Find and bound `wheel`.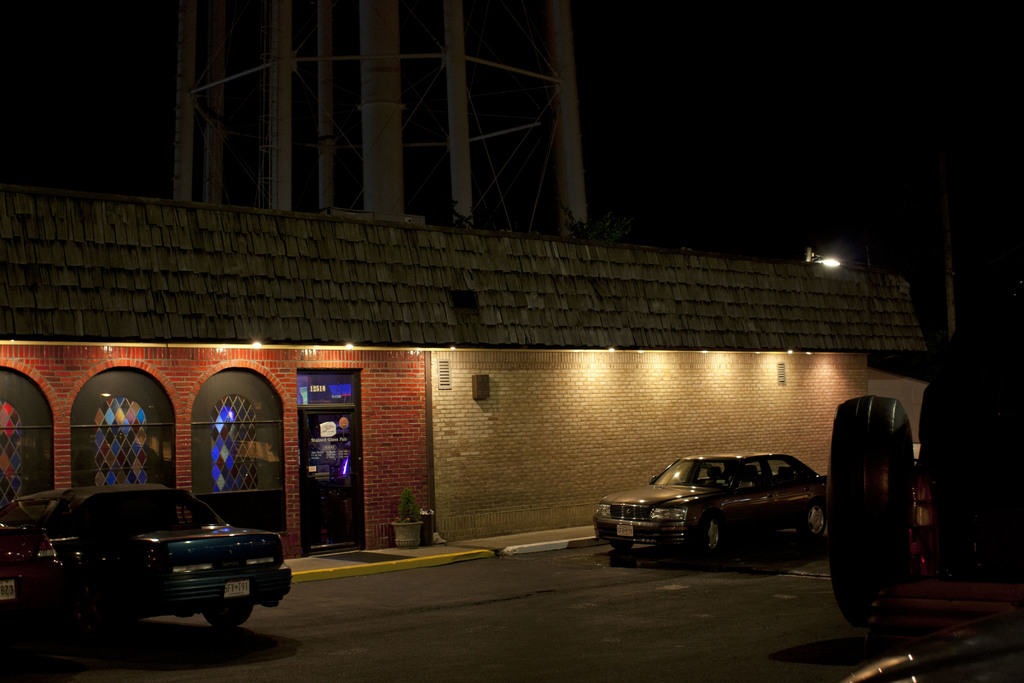
Bound: {"x1": 829, "y1": 394, "x2": 916, "y2": 629}.
